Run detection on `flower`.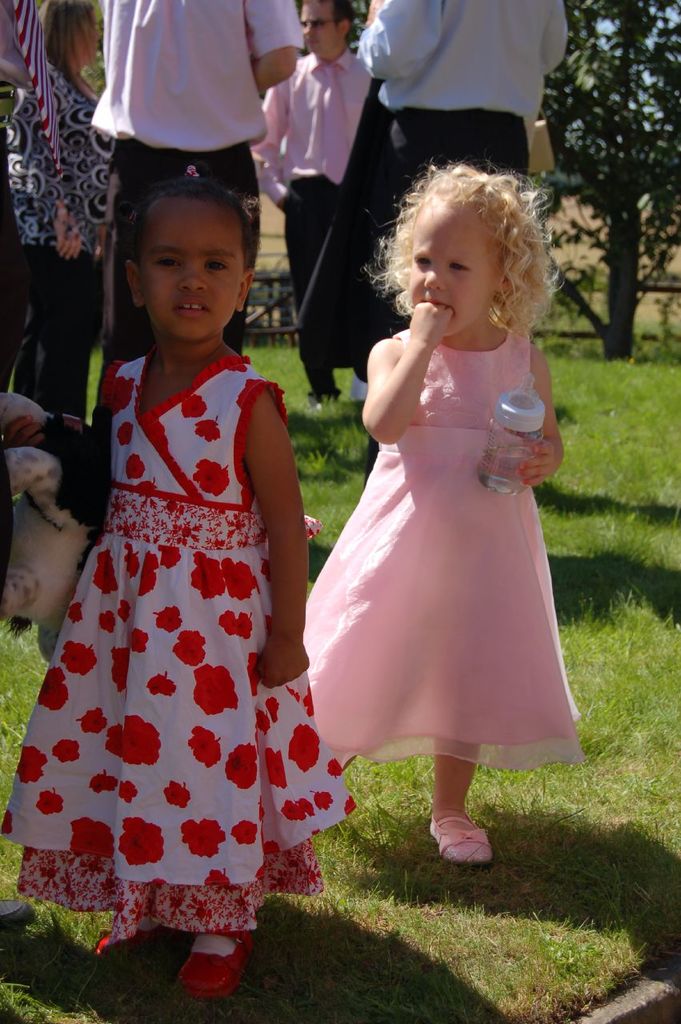
Result: {"left": 78, "top": 706, "right": 106, "bottom": 739}.
